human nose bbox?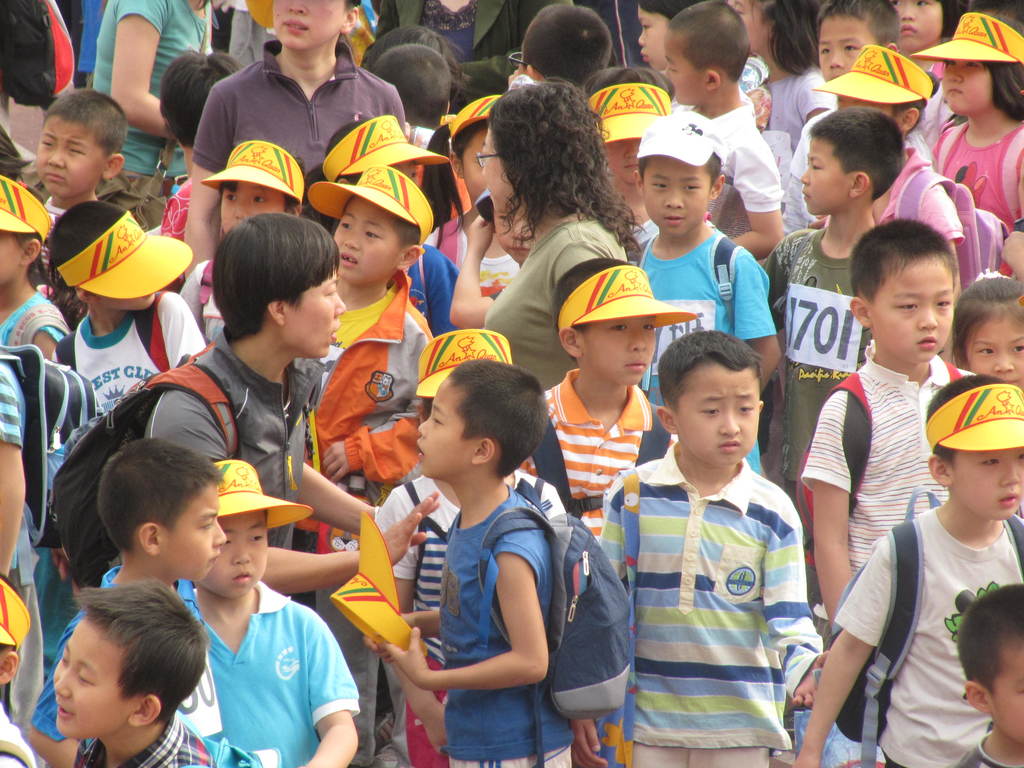
x1=639 y1=28 x2=644 y2=44
